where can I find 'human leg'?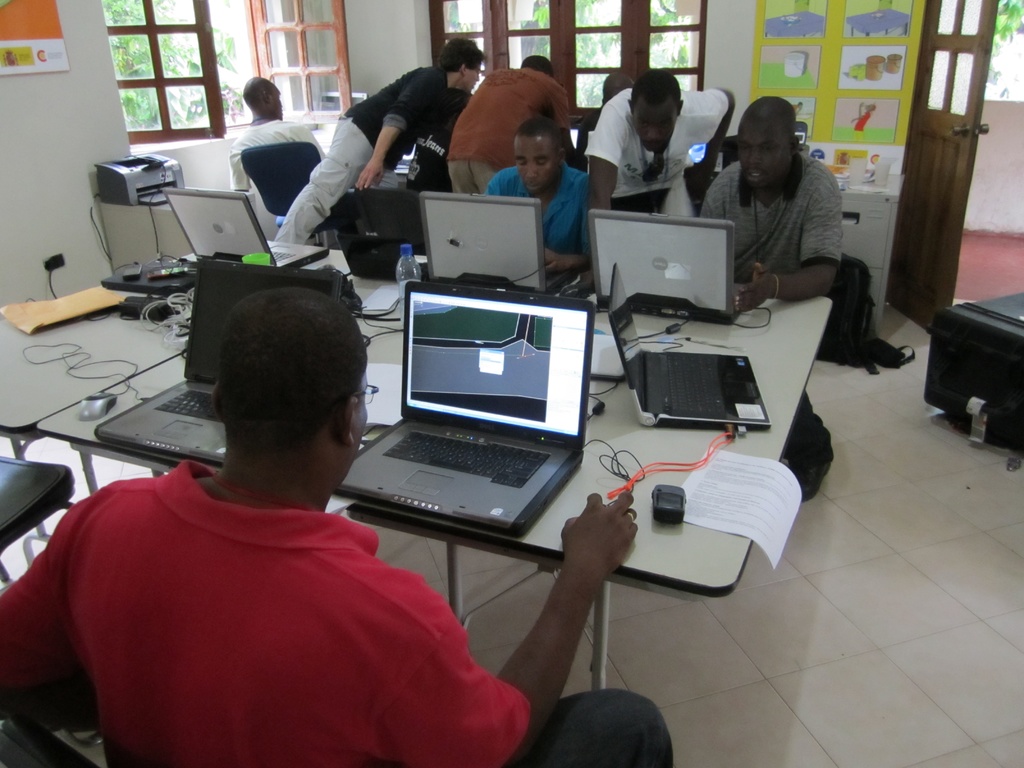
You can find it at box=[525, 687, 671, 765].
